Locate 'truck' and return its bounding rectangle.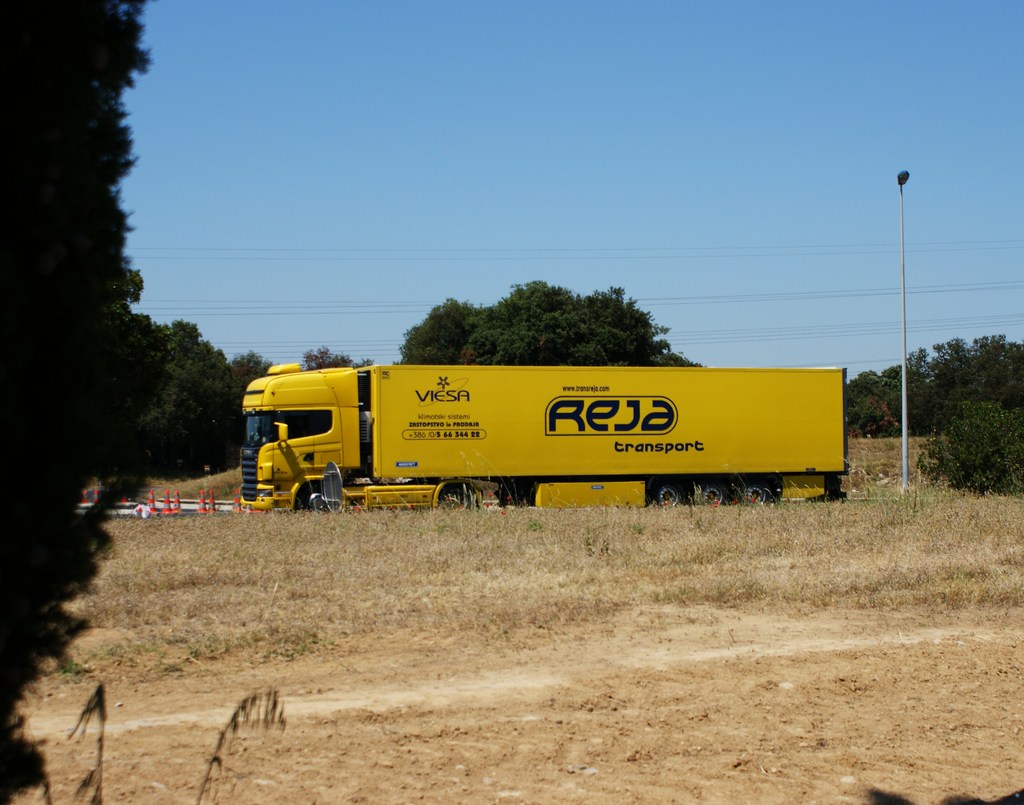
{"x1": 252, "y1": 347, "x2": 817, "y2": 524}.
